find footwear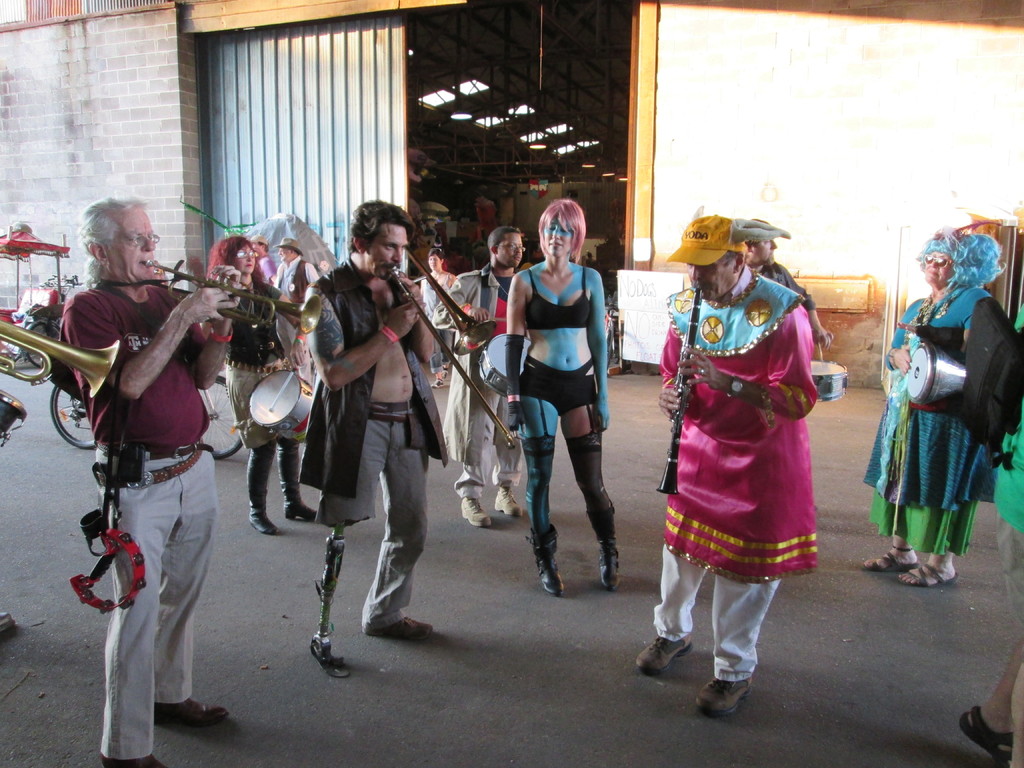
x1=634, y1=636, x2=692, y2=675
